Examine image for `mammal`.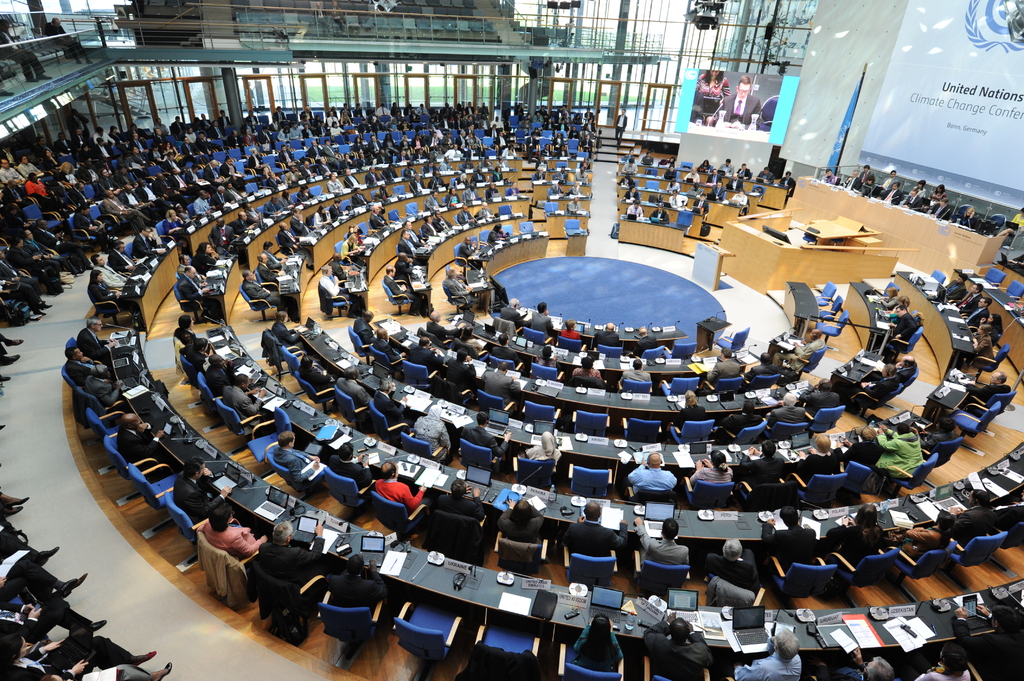
Examination result: {"x1": 736, "y1": 436, "x2": 788, "y2": 486}.
